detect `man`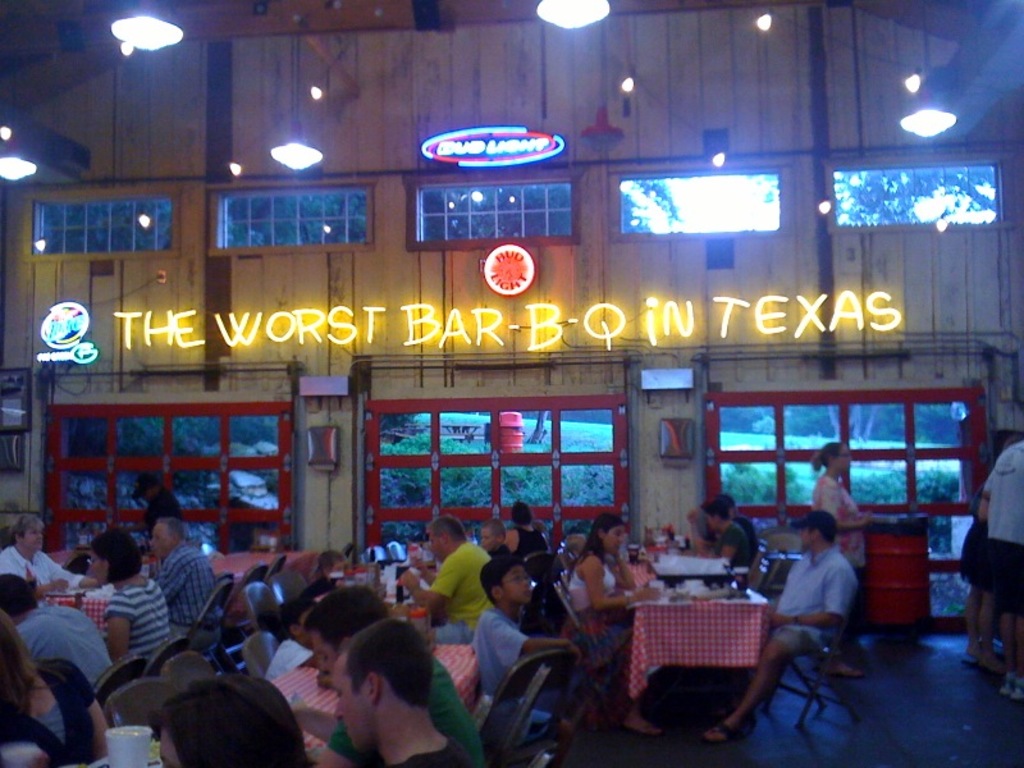
BBox(698, 498, 755, 570)
